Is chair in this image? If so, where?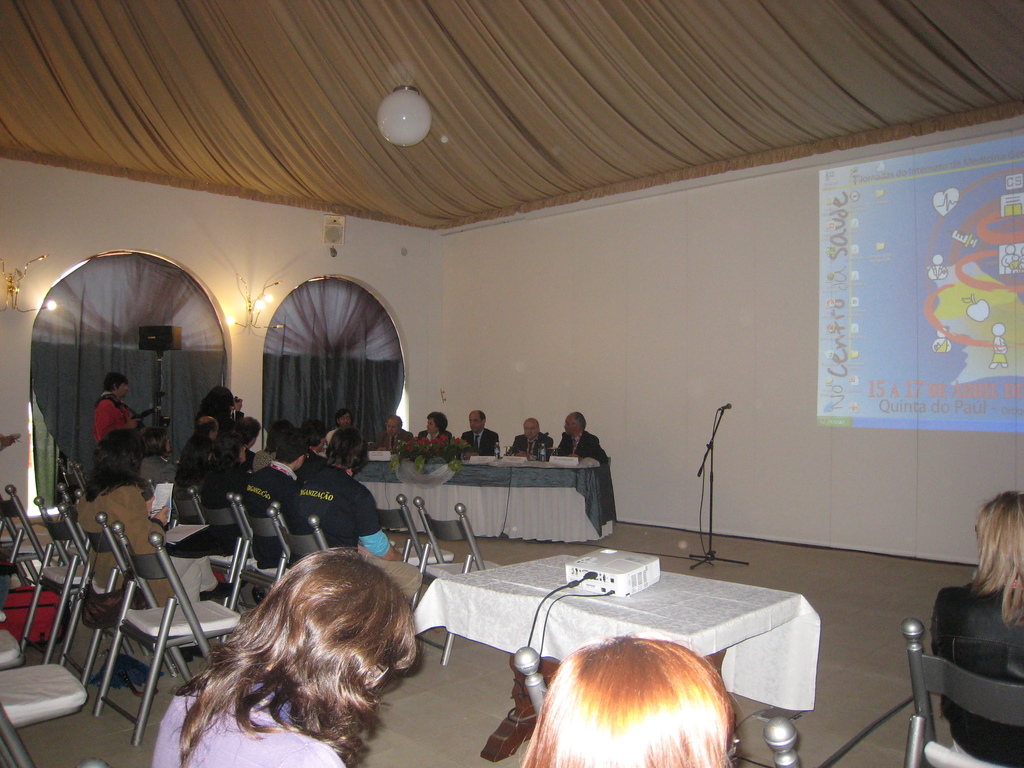
Yes, at box(0, 659, 93, 767).
